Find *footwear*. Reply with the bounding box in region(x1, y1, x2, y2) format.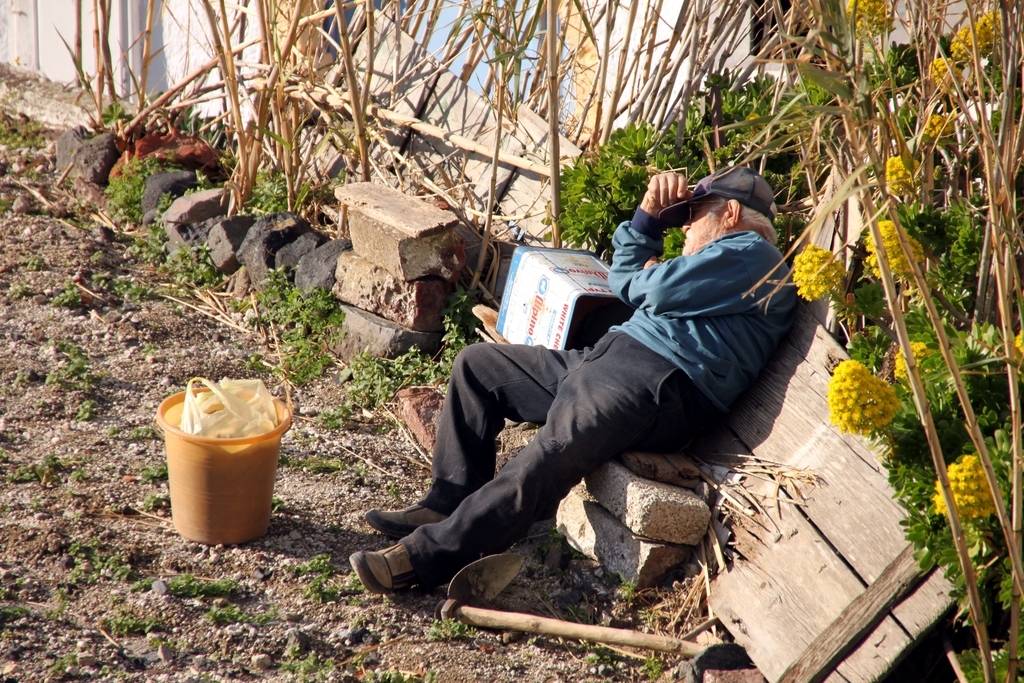
region(353, 540, 412, 597).
